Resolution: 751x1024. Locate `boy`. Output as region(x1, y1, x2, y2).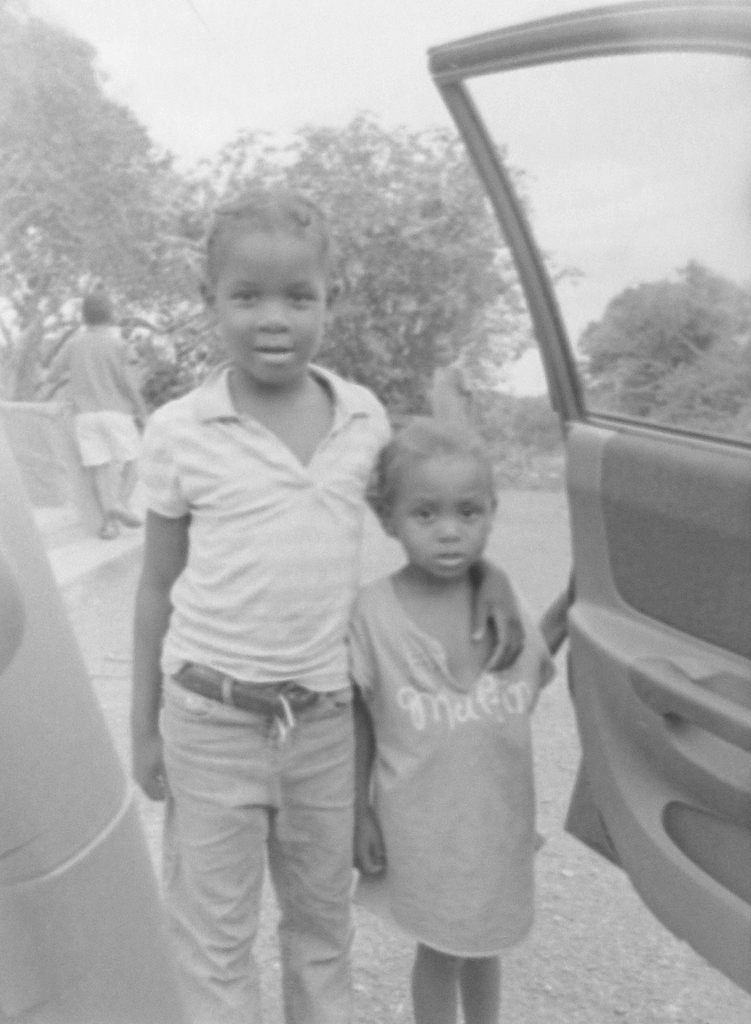
region(351, 413, 583, 1023).
